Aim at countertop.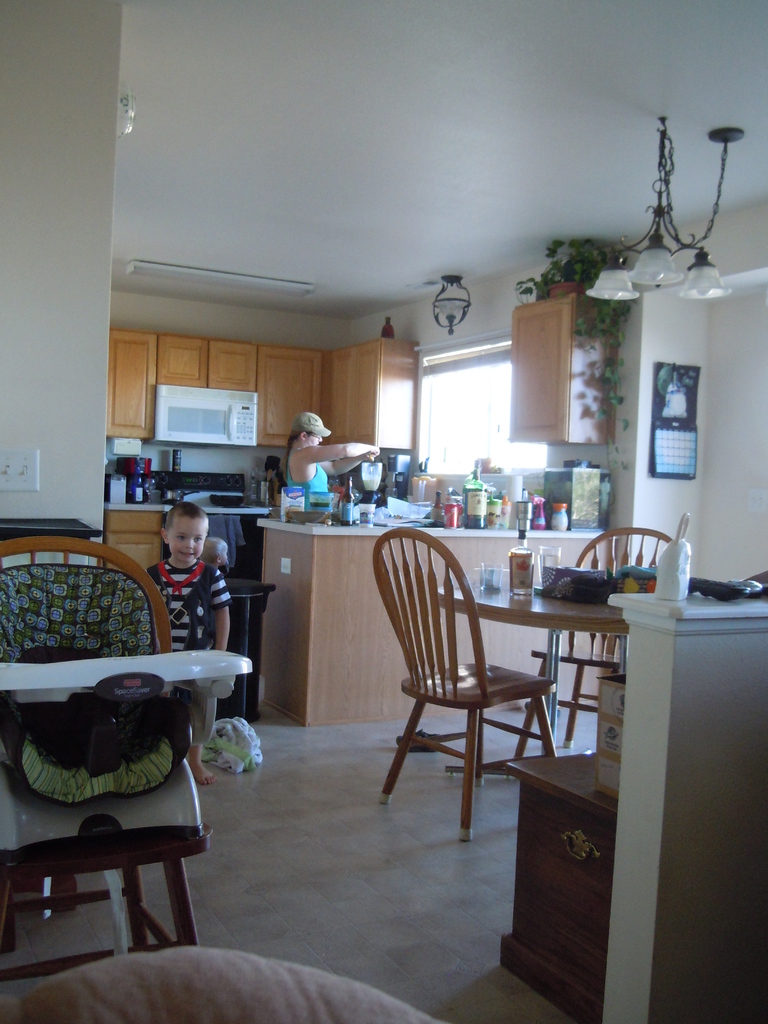
Aimed at <bbox>436, 554, 692, 627</bbox>.
